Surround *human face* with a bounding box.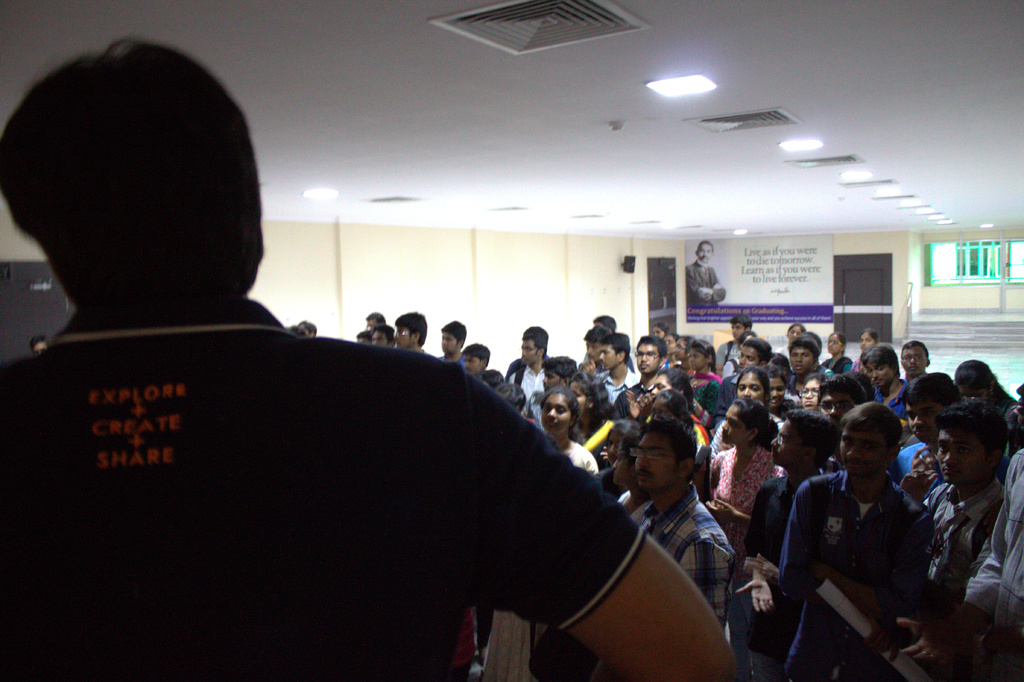
select_region(687, 344, 705, 371).
